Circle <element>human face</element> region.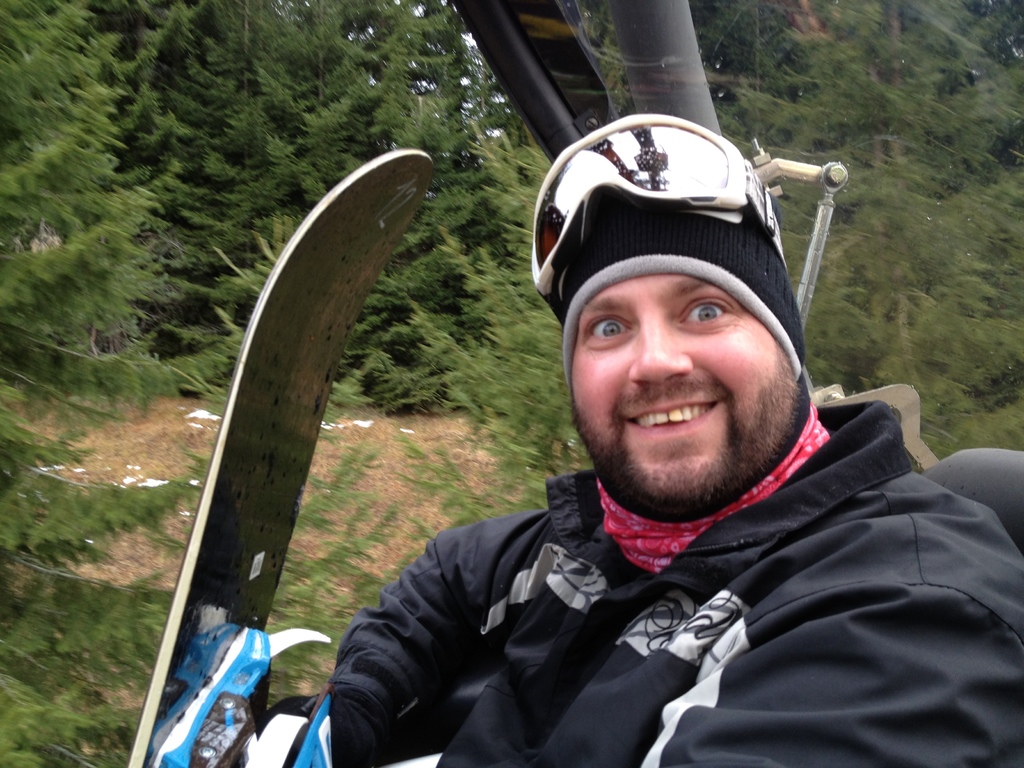
Region: crop(574, 271, 797, 498).
